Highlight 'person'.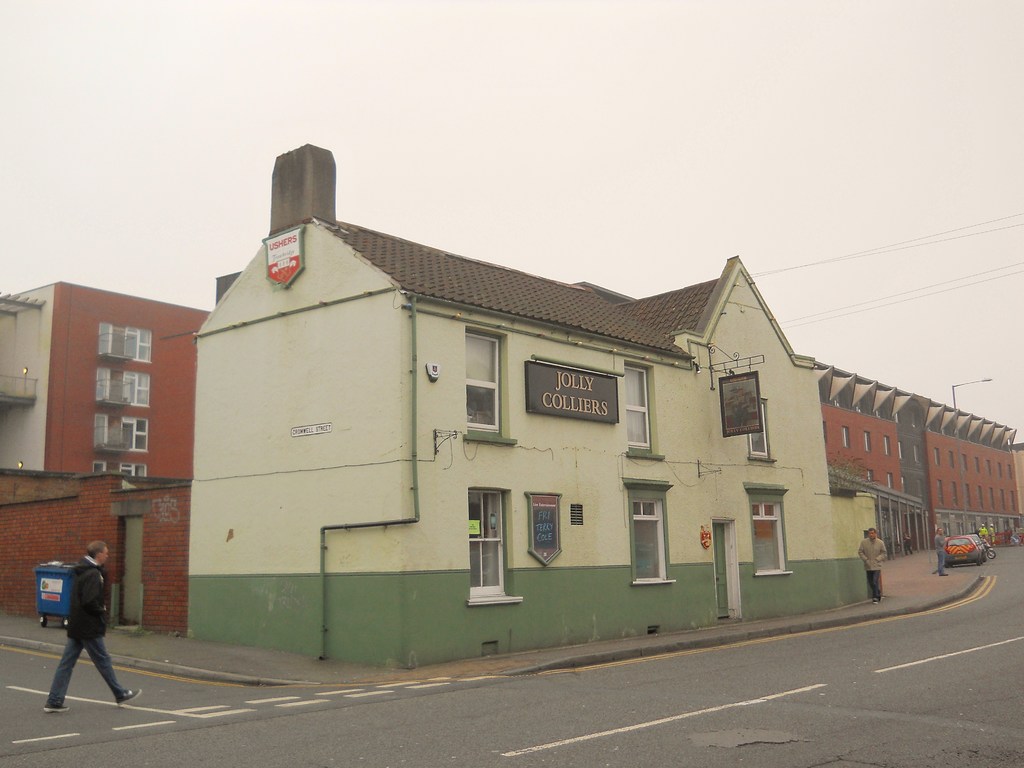
Highlighted region: [left=934, top=531, right=949, bottom=582].
